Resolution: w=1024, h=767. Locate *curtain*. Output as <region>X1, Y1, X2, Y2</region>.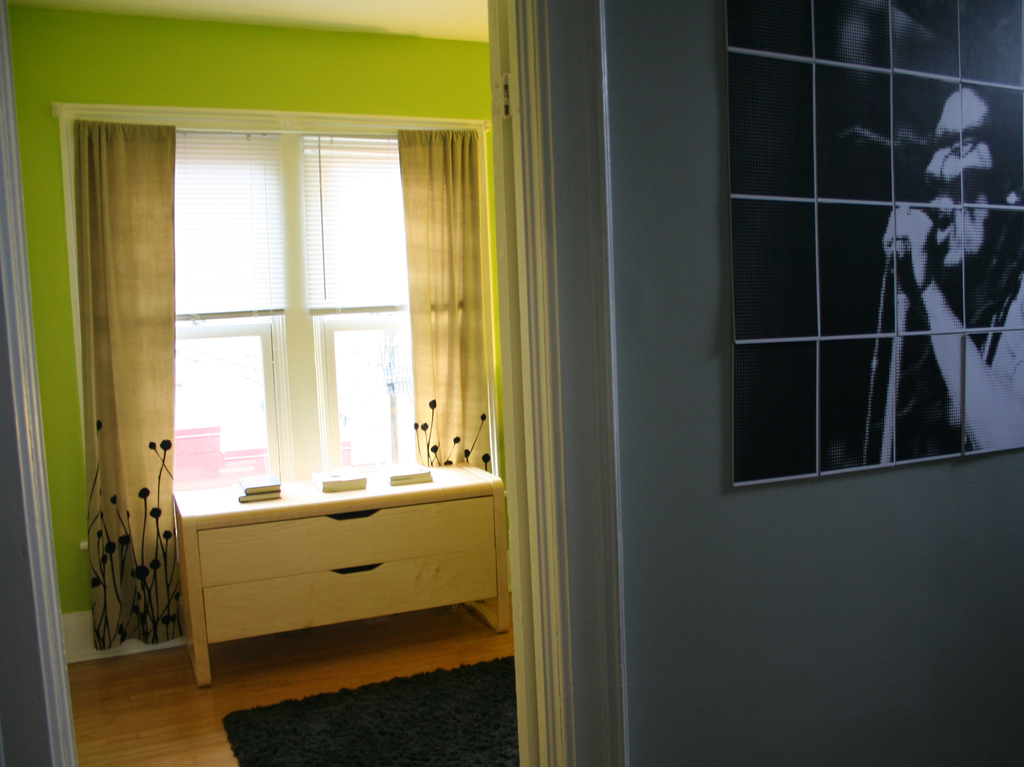
<region>394, 130, 495, 476</region>.
